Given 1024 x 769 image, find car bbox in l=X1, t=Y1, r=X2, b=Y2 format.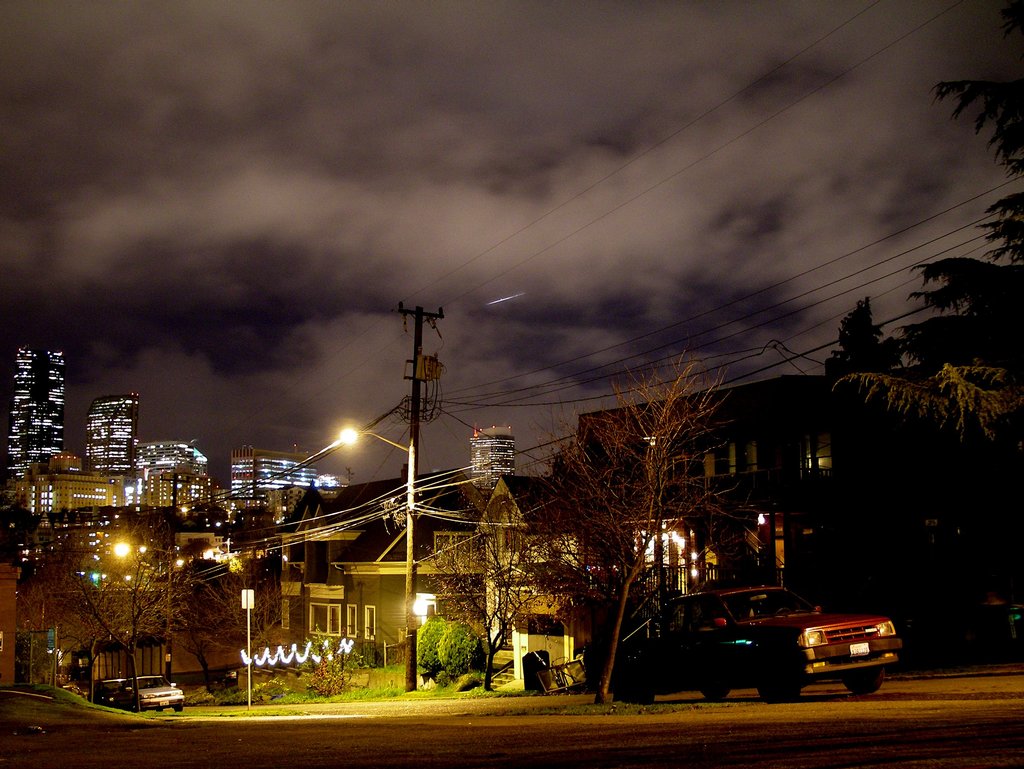
l=622, t=587, r=904, b=701.
